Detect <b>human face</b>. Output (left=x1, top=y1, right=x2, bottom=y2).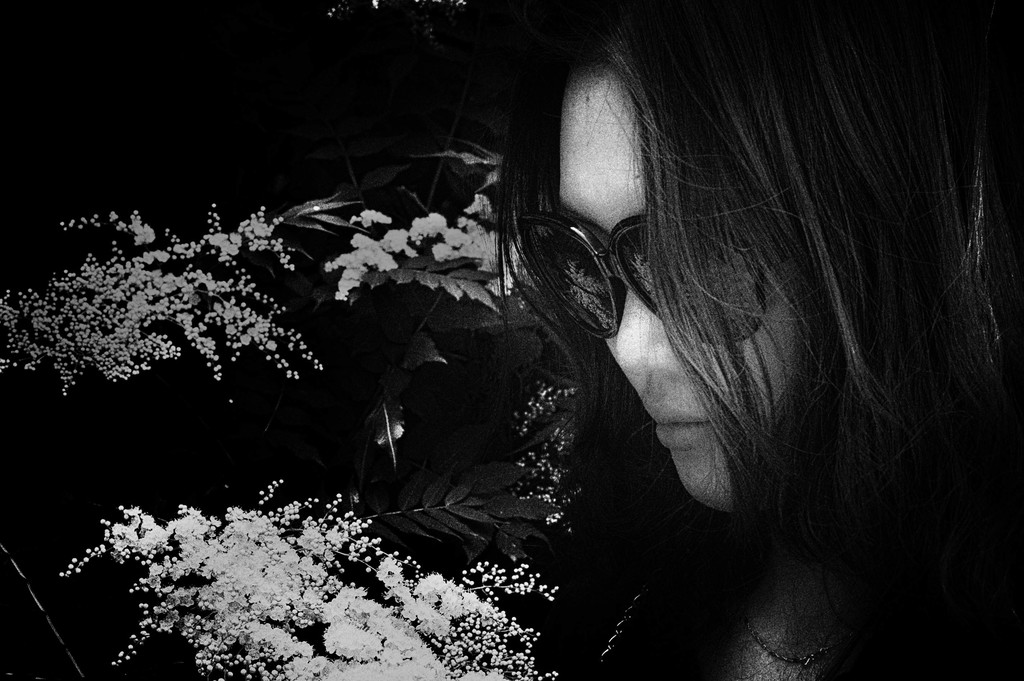
(left=553, top=61, right=794, bottom=511).
